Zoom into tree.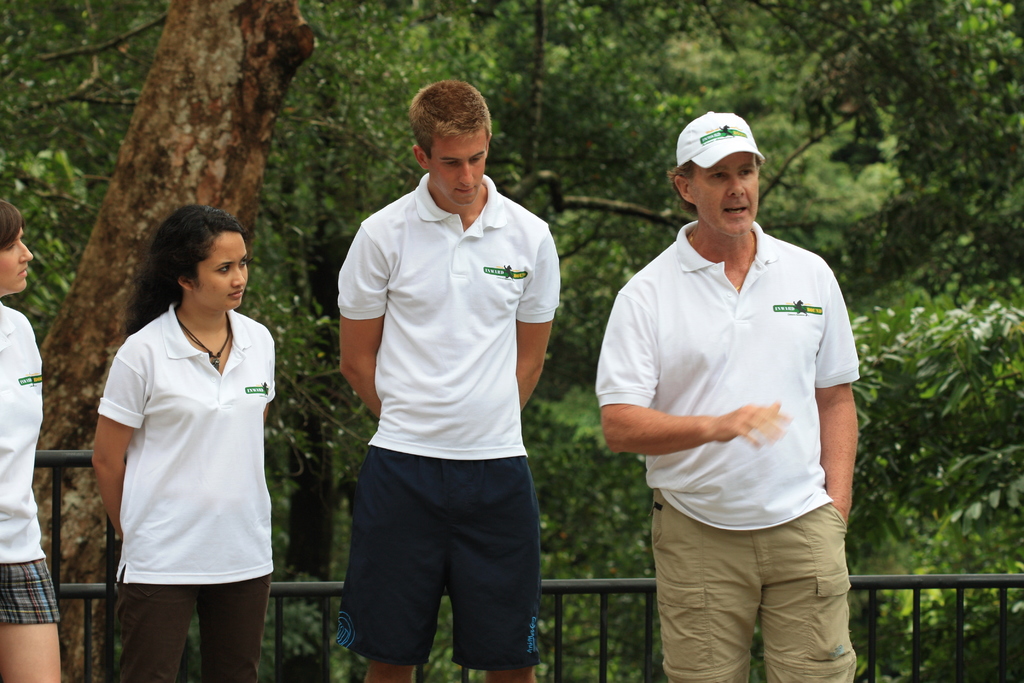
Zoom target: (34,0,317,682).
